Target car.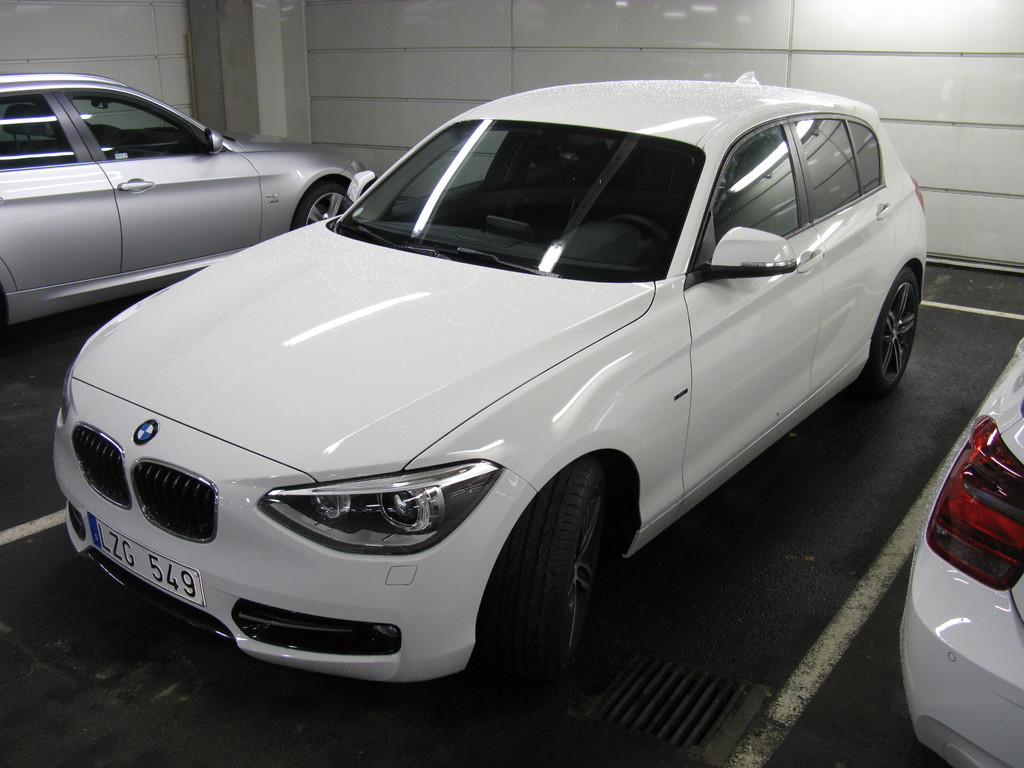
Target region: 895,333,1023,767.
